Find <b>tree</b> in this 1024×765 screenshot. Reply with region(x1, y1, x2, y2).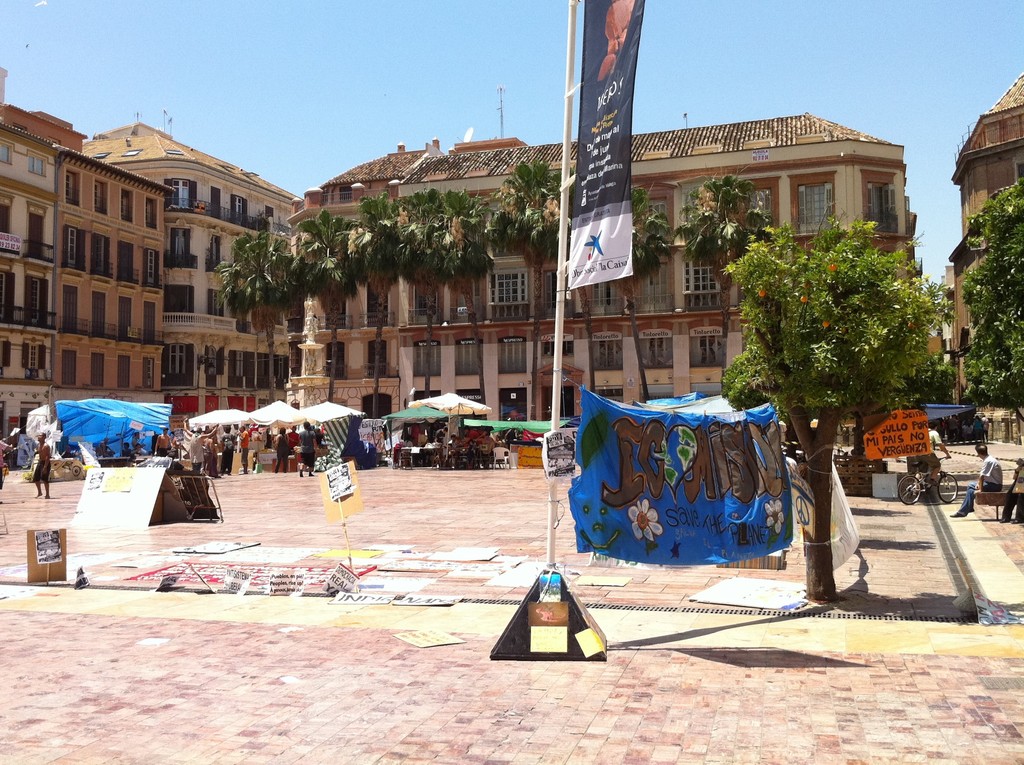
region(678, 170, 779, 382).
